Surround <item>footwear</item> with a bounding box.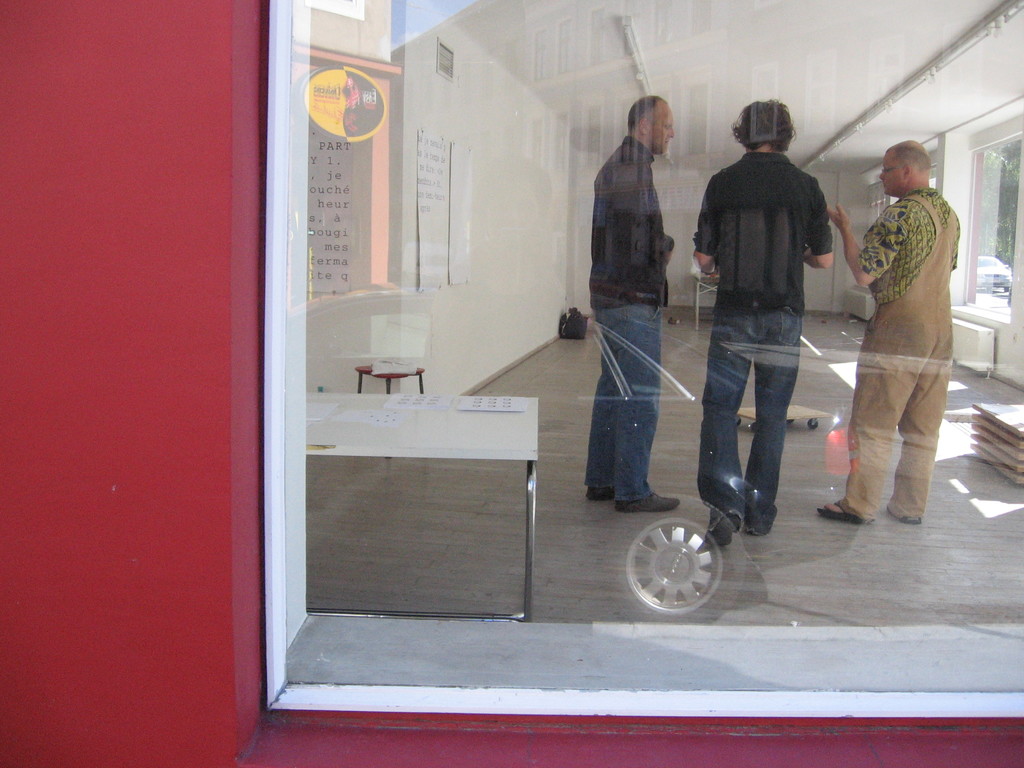
box=[585, 488, 611, 498].
